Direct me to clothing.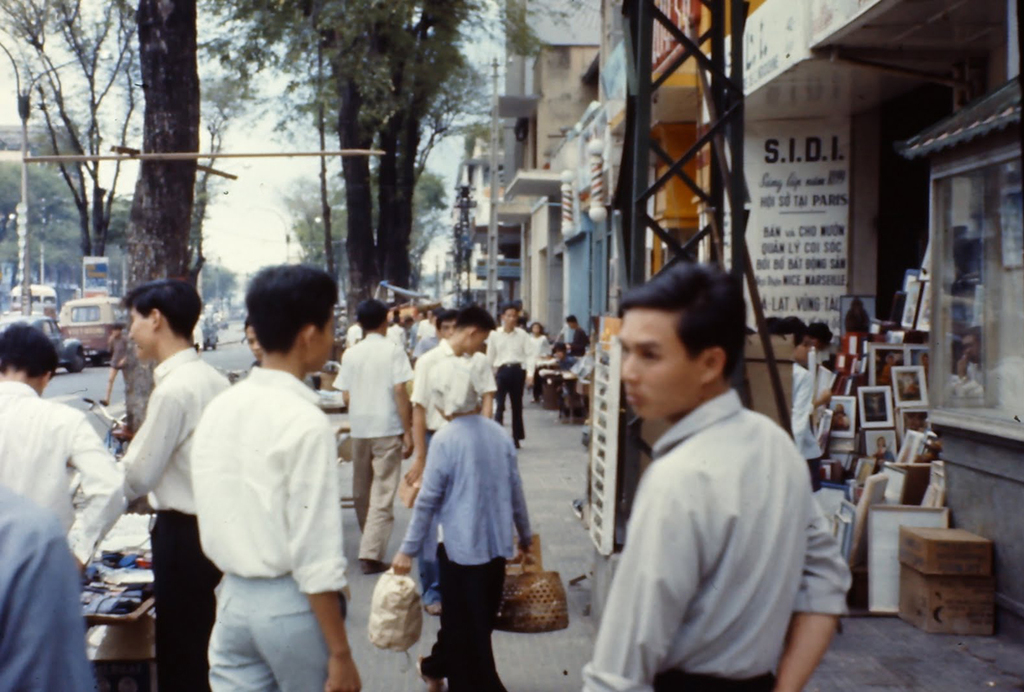
Direction: box=[401, 418, 541, 691].
